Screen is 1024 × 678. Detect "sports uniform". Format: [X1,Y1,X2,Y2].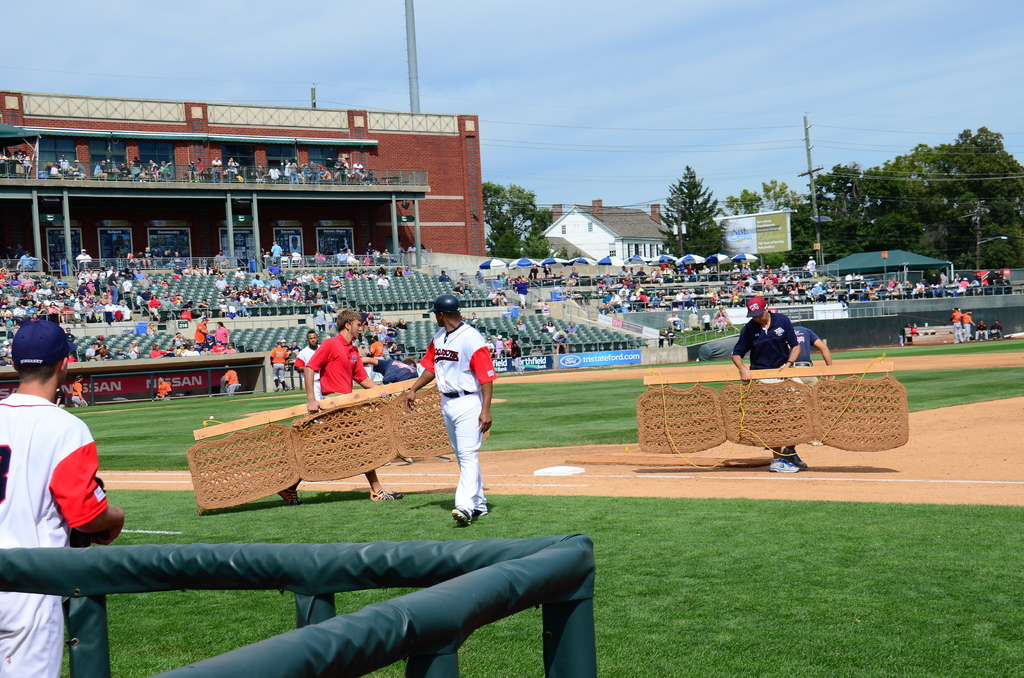
[408,293,499,517].
